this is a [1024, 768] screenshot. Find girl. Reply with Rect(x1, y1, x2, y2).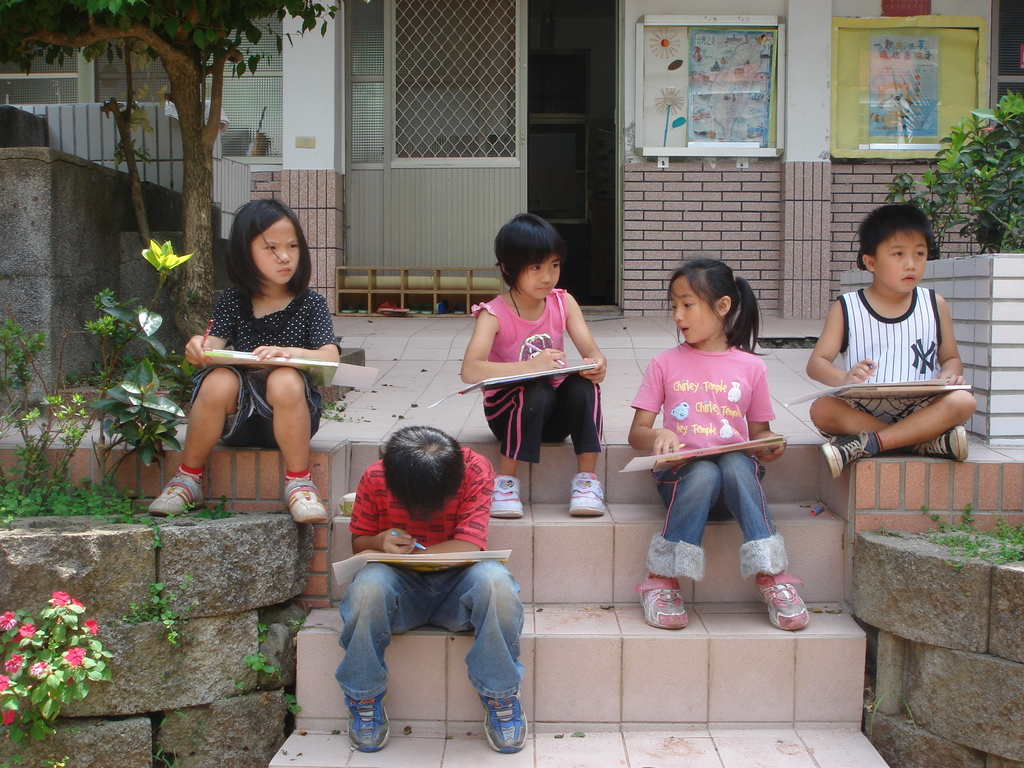
Rect(154, 188, 356, 534).
